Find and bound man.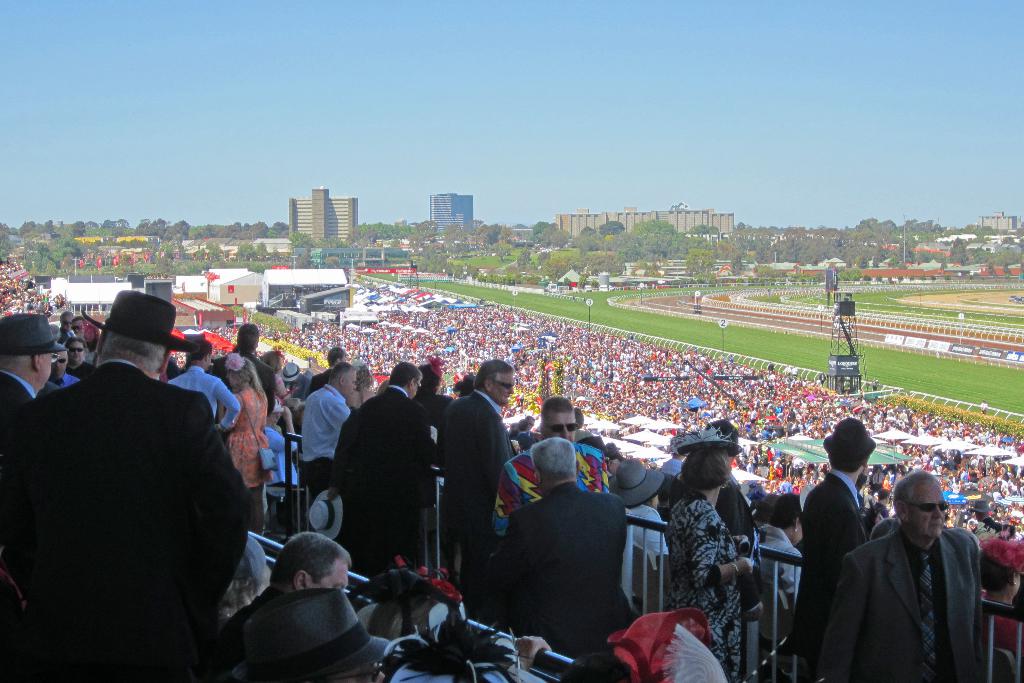
Bound: left=20, top=283, right=264, bottom=682.
